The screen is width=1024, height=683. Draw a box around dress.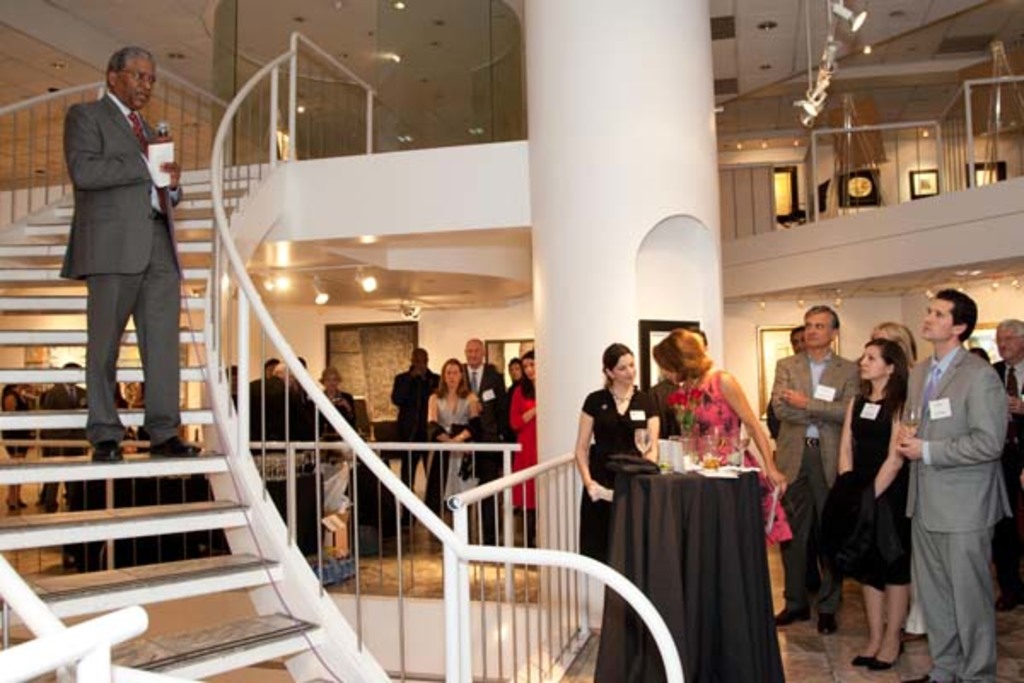
box=[580, 386, 655, 565].
